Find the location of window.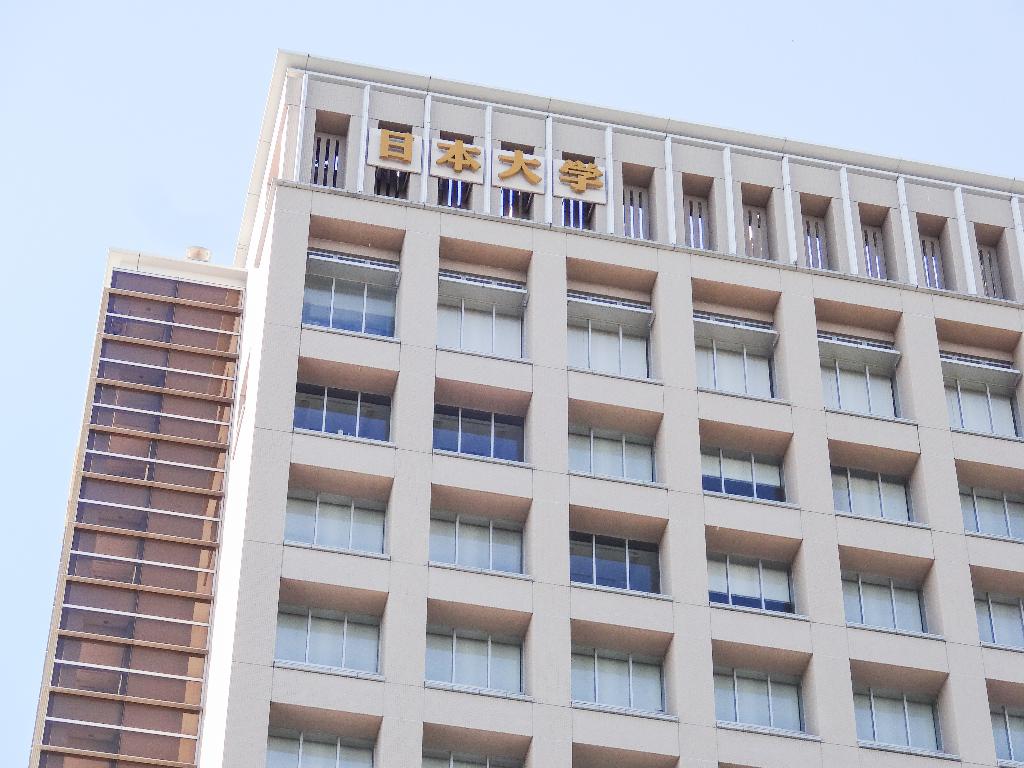
Location: box(989, 680, 1023, 767).
